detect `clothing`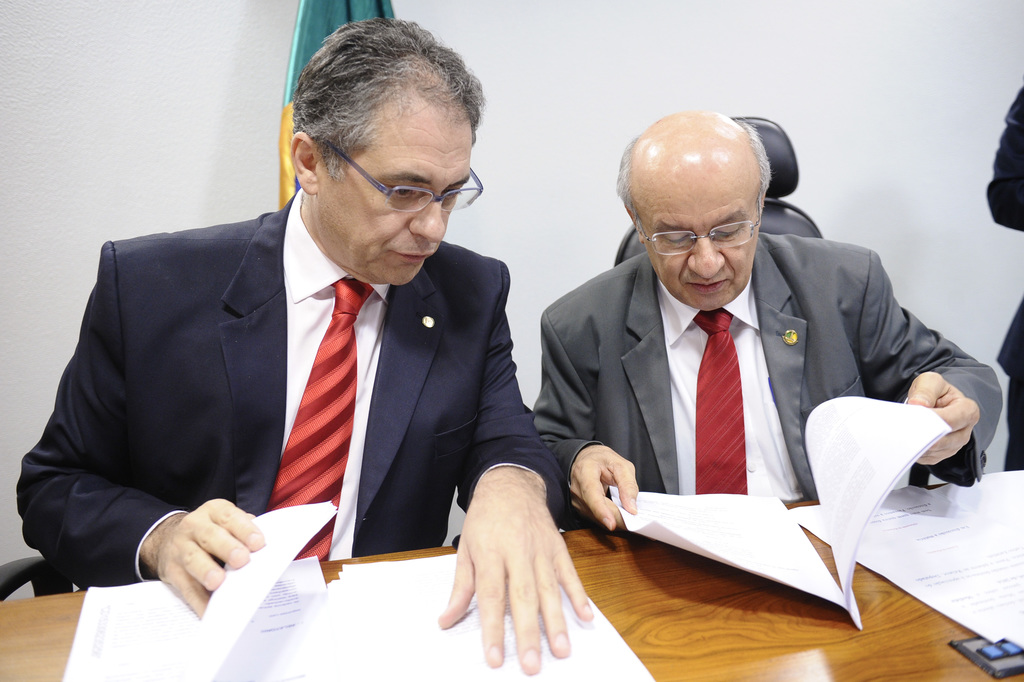
(left=524, top=245, right=1000, bottom=504)
